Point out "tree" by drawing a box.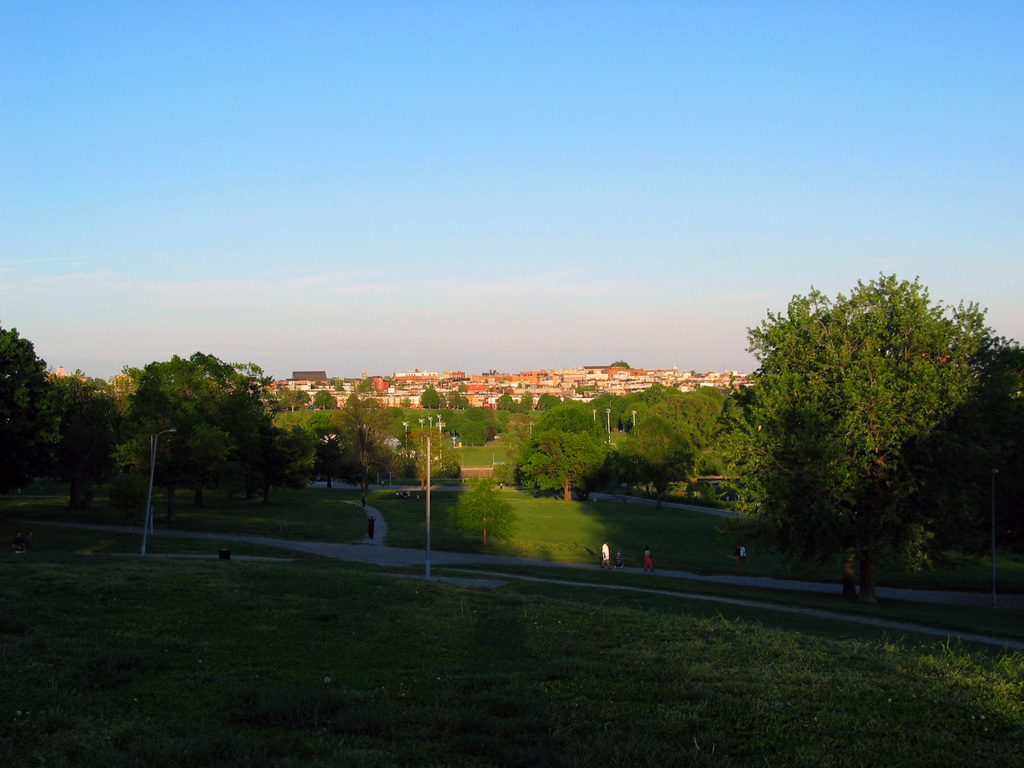
x1=609 y1=360 x2=627 y2=367.
